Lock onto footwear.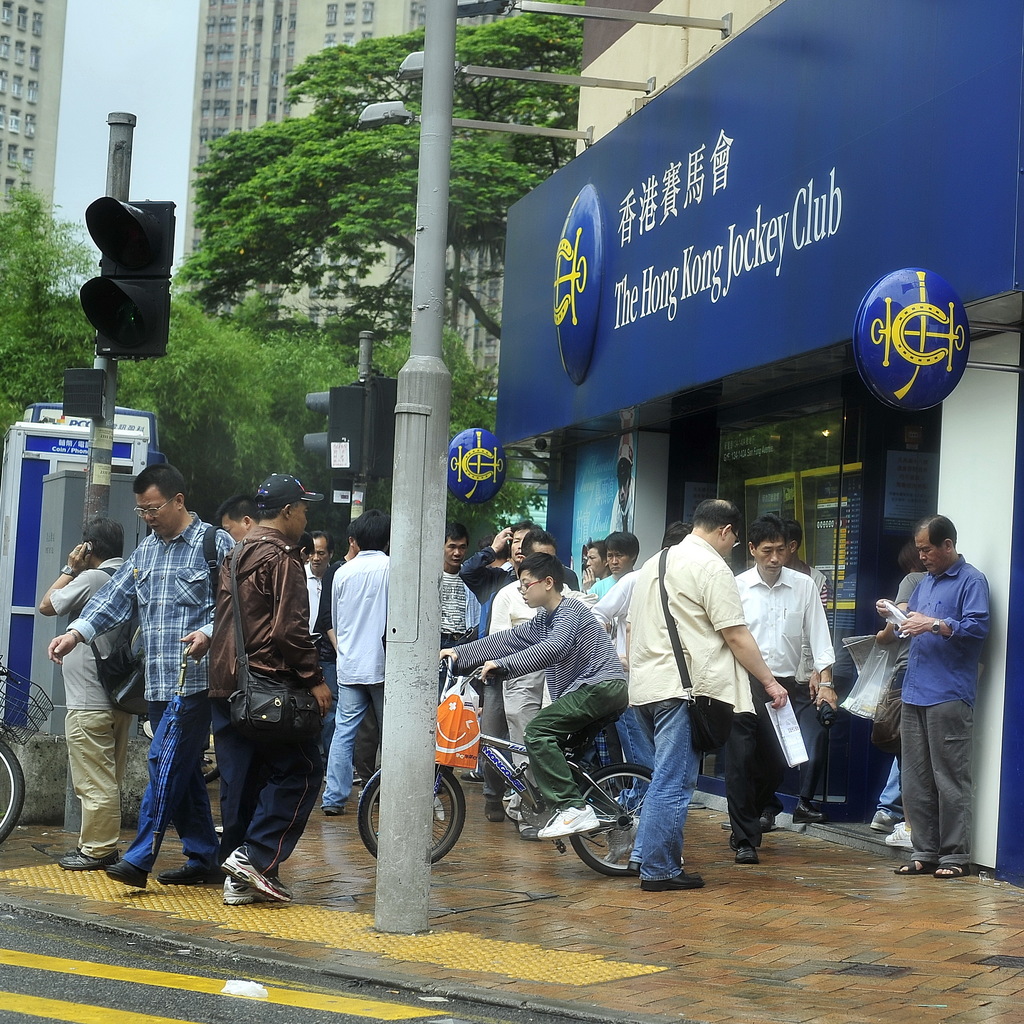
Locked: (938, 863, 975, 877).
